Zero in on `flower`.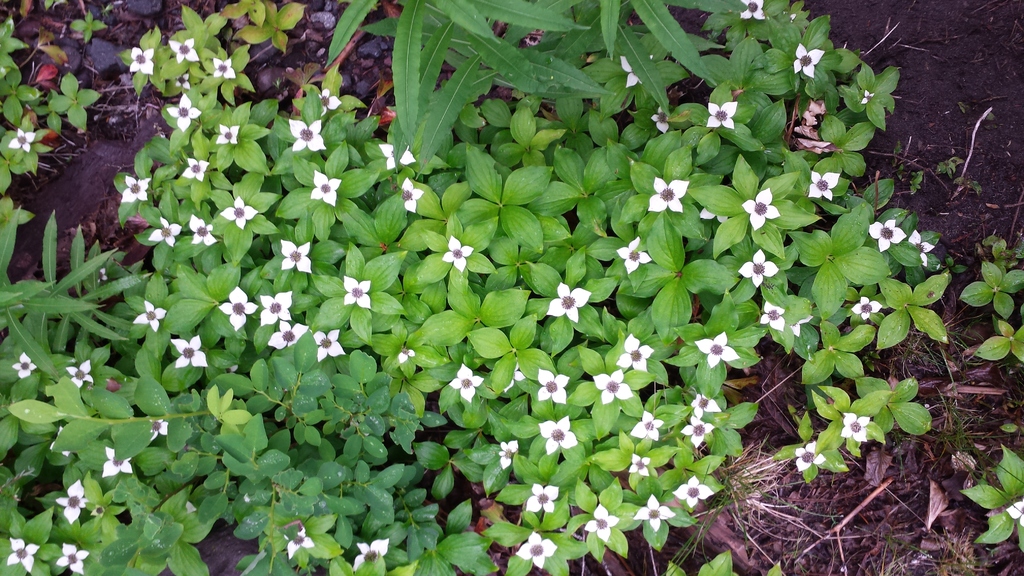
Zeroed in: detection(806, 168, 841, 202).
